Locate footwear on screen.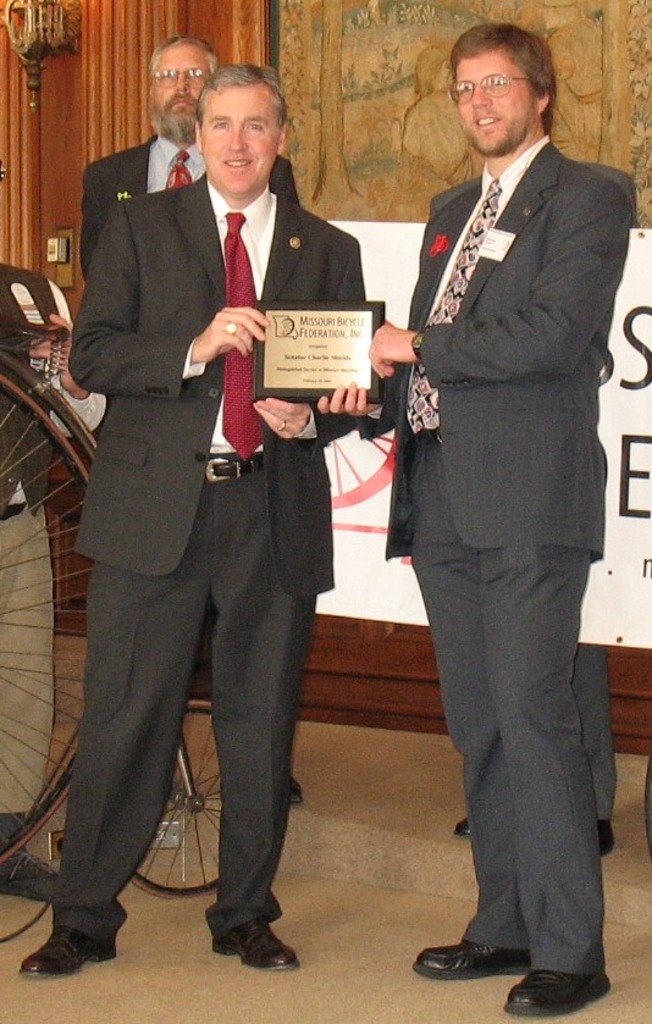
On screen at <region>0, 842, 57, 908</region>.
